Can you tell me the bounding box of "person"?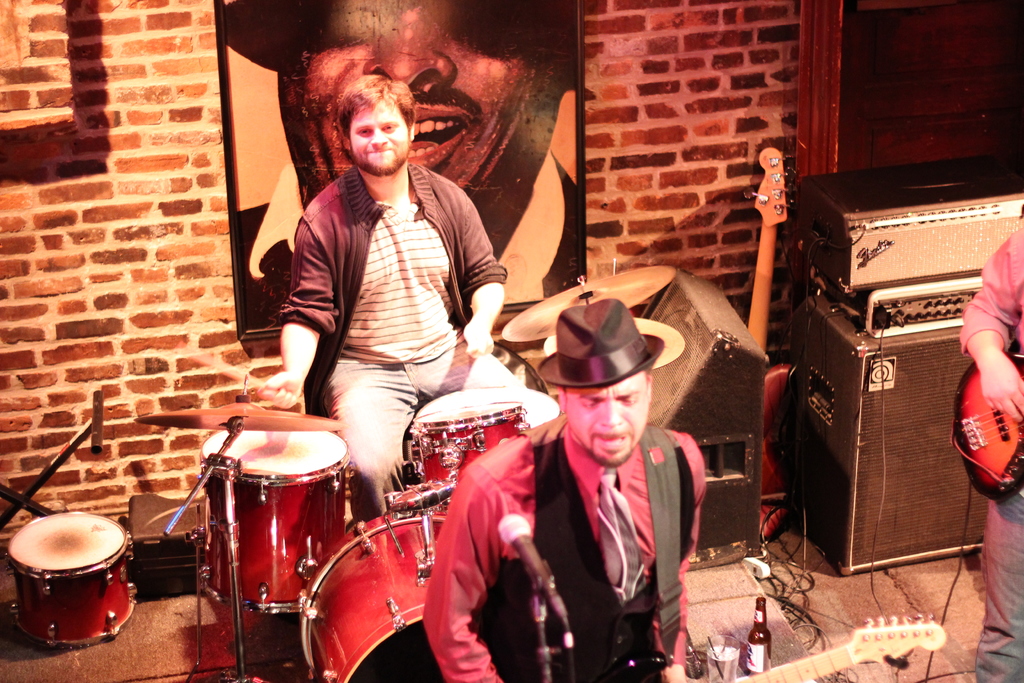
<box>955,224,1023,680</box>.
